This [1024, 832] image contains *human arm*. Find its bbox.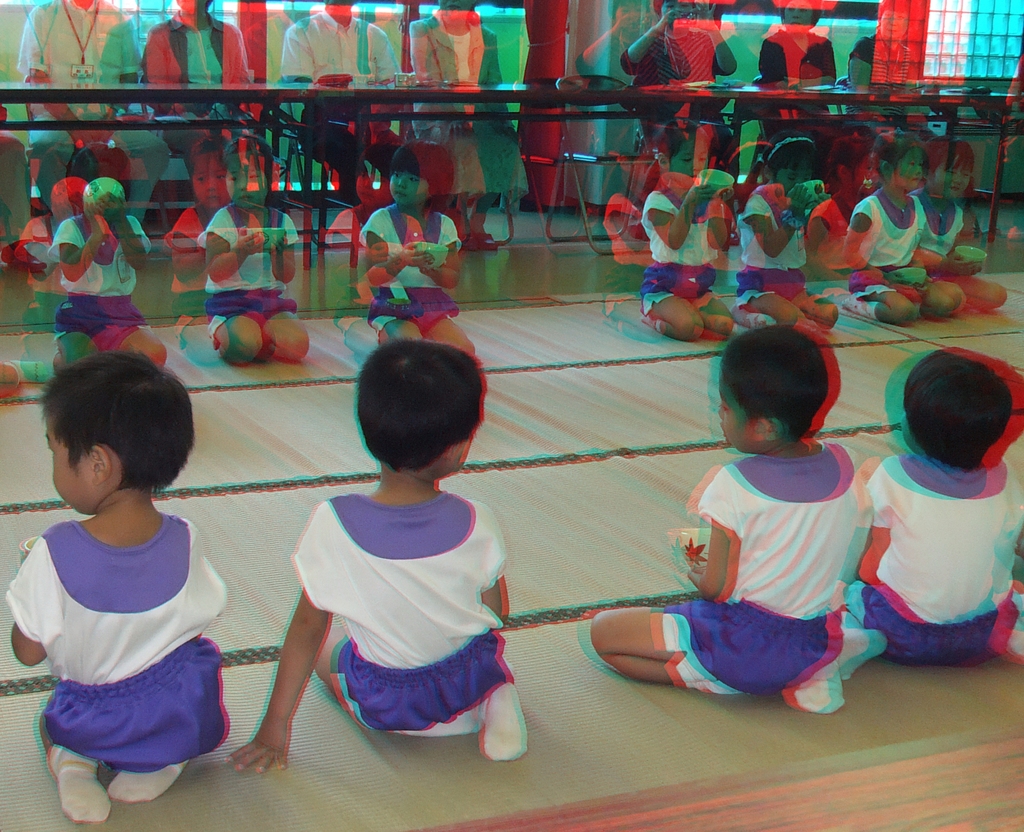
locate(273, 212, 298, 284).
